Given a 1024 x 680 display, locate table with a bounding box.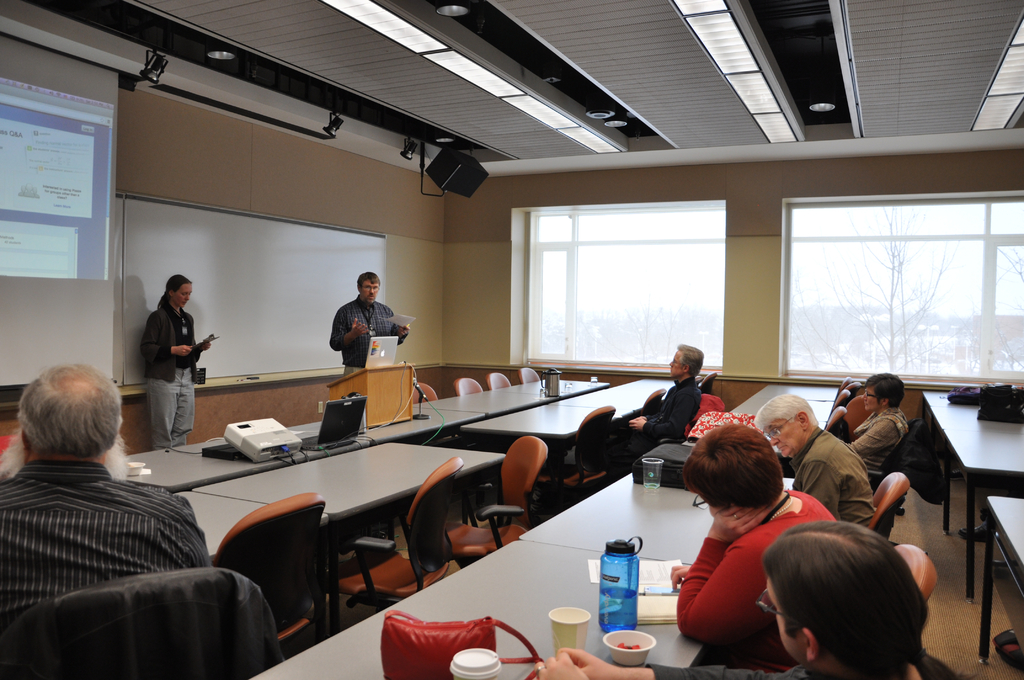
Located: 125, 448, 283, 491.
